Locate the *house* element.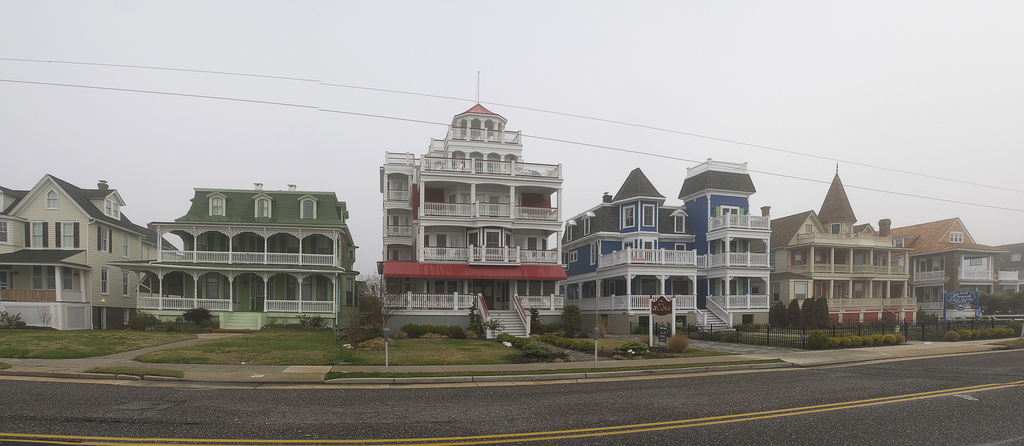
Element bbox: [775,158,922,330].
